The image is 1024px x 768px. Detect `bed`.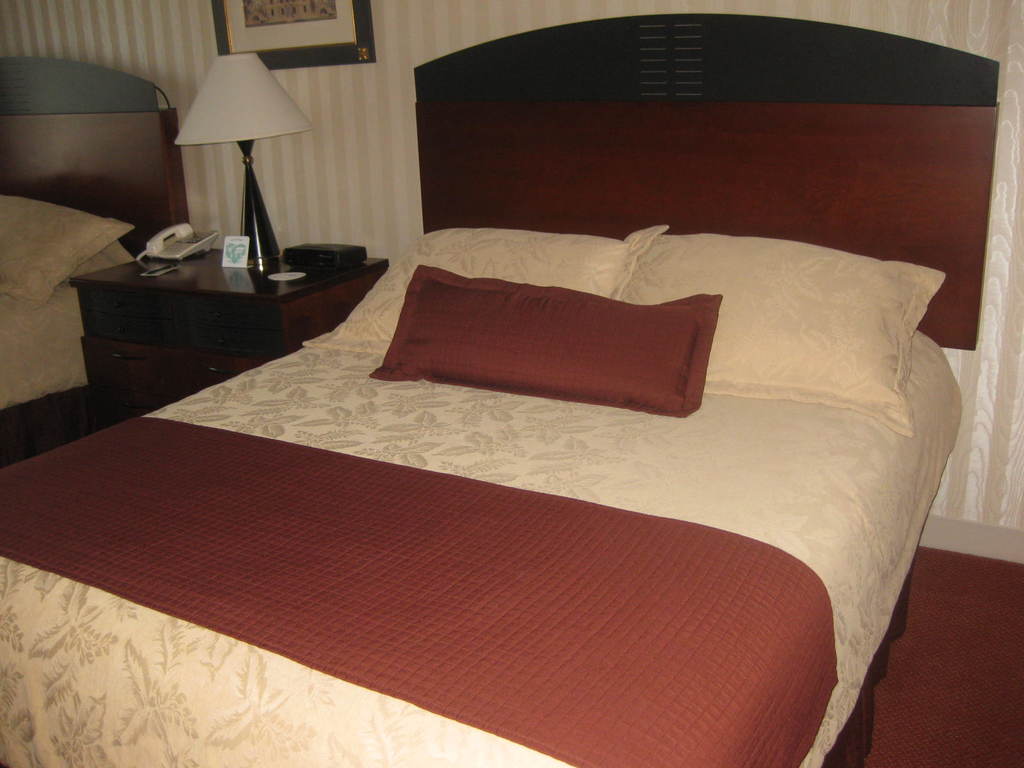
Detection: crop(0, 13, 1001, 767).
